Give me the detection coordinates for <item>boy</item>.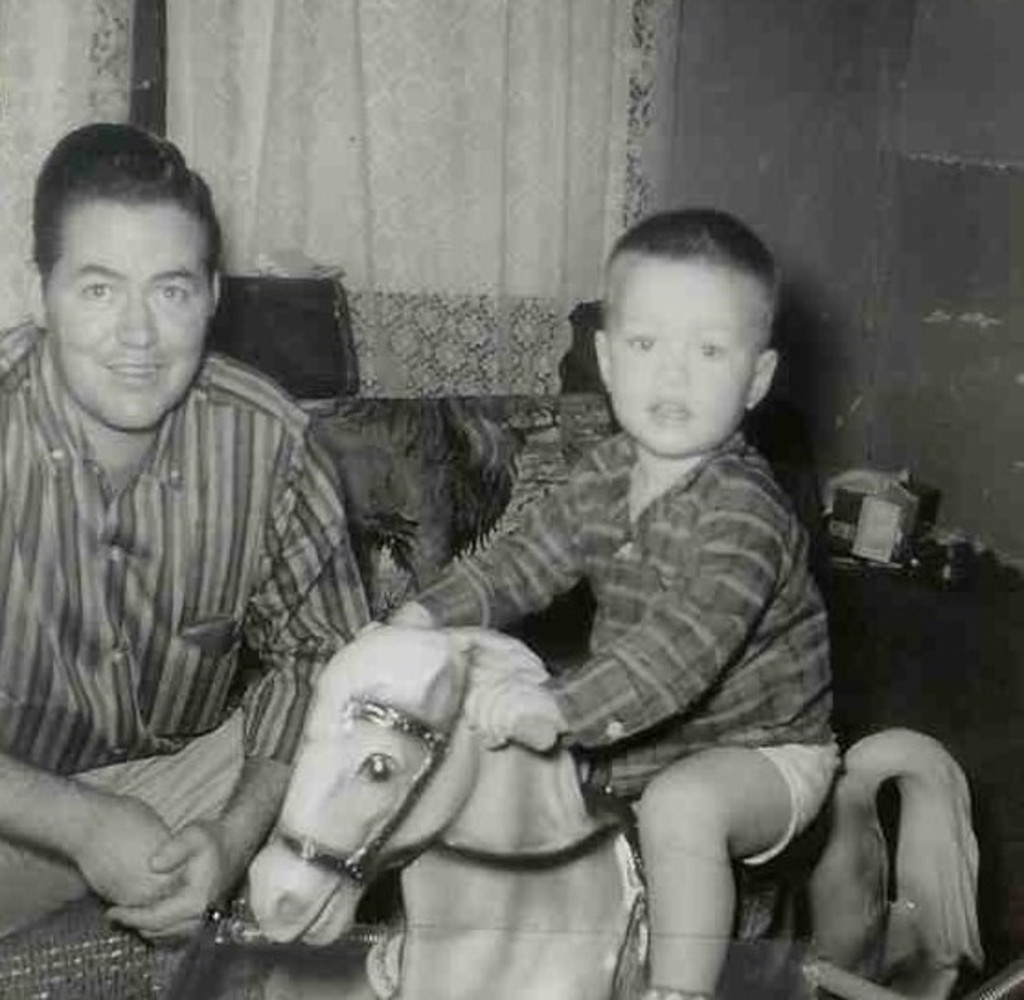
Rect(353, 206, 855, 998).
